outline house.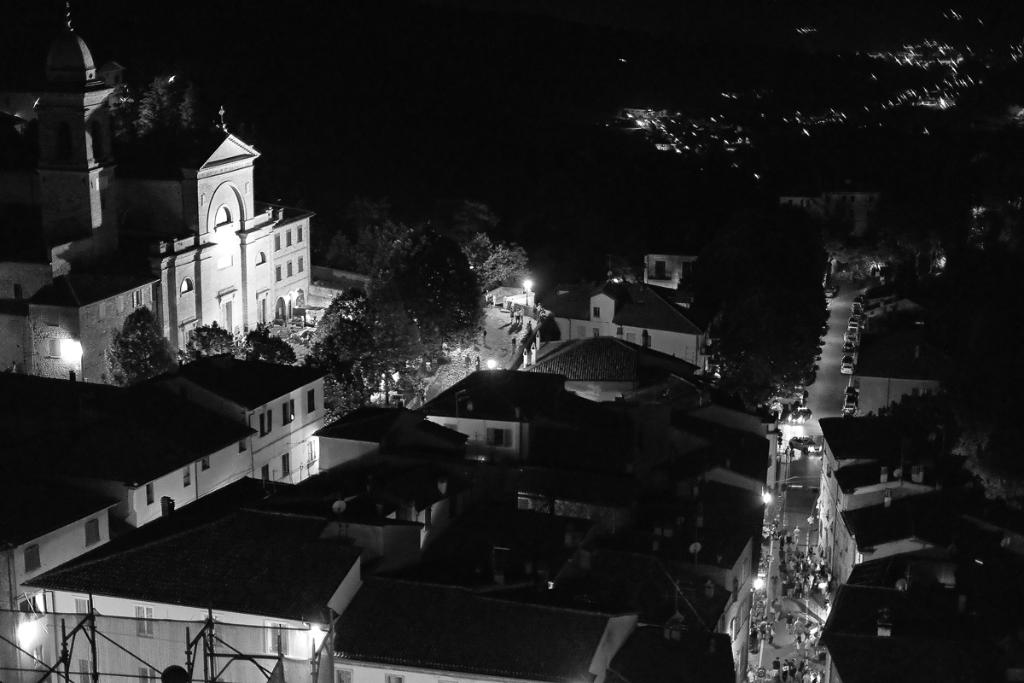
Outline: detection(817, 400, 945, 520).
